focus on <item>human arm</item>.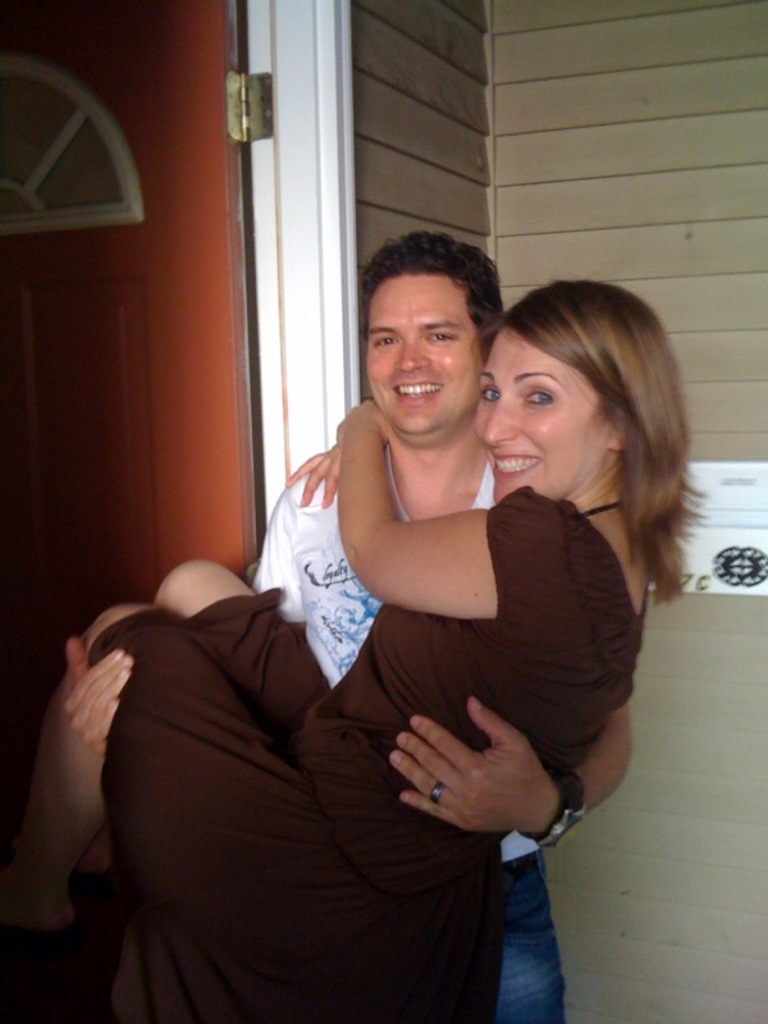
Focused at left=20, top=637, right=132, bottom=879.
